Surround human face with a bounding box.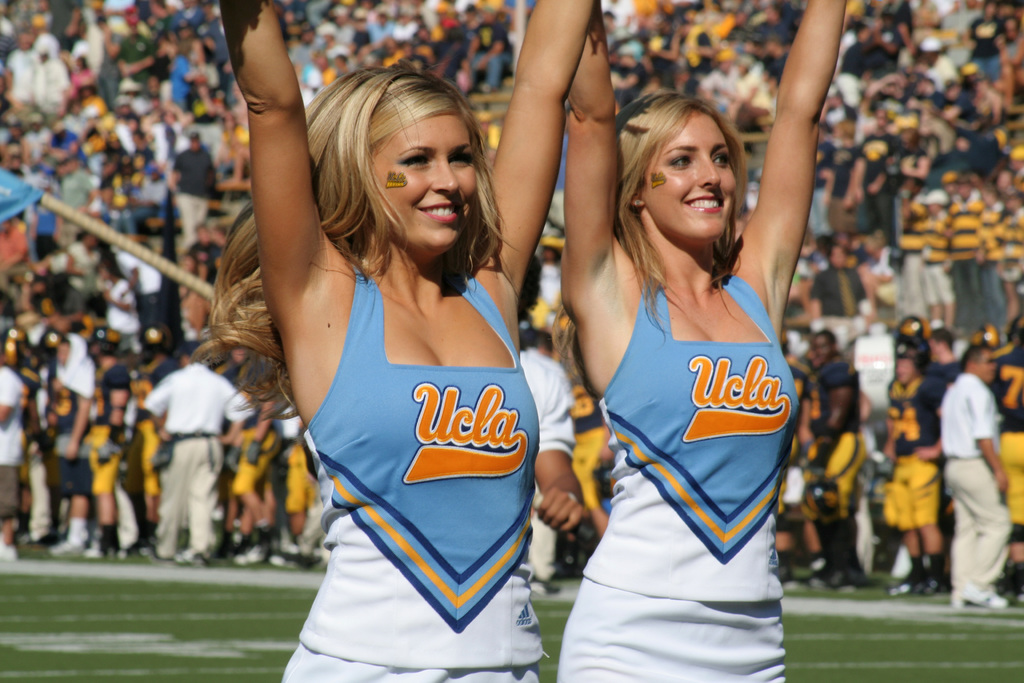
box=[895, 354, 918, 383].
